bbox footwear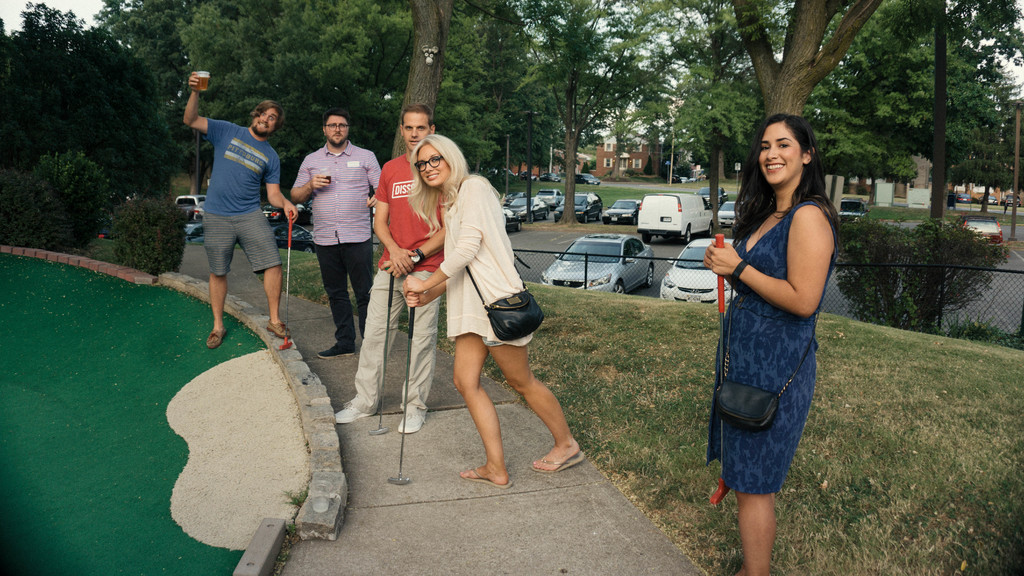
l=317, t=344, r=362, b=357
